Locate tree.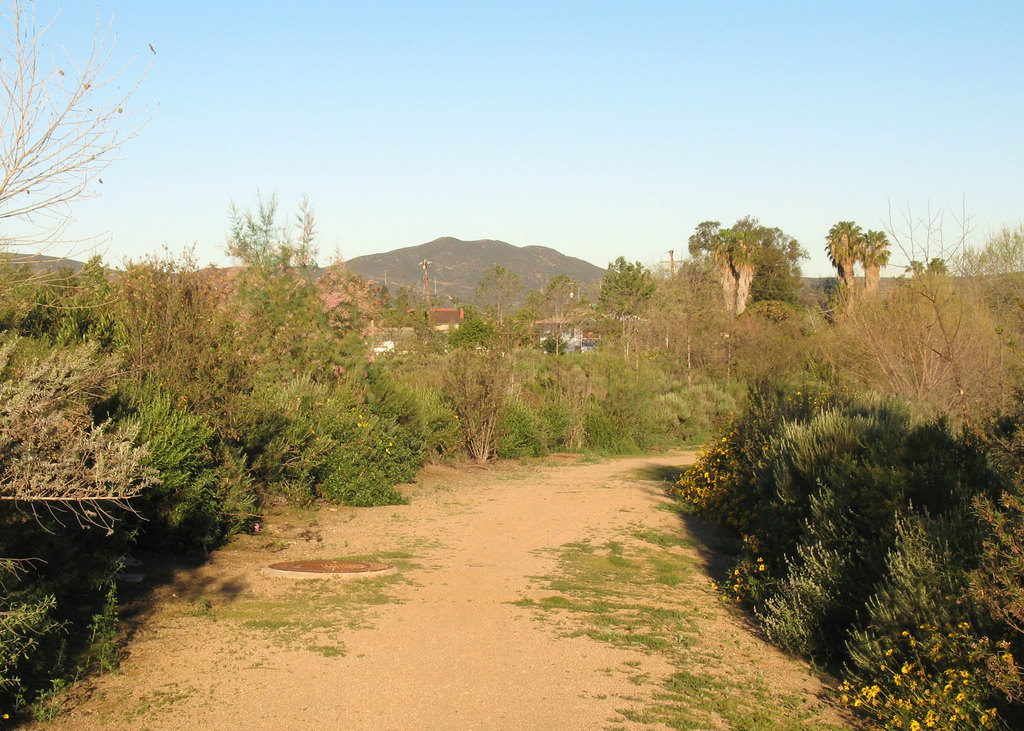
Bounding box: (x1=527, y1=269, x2=582, y2=330).
